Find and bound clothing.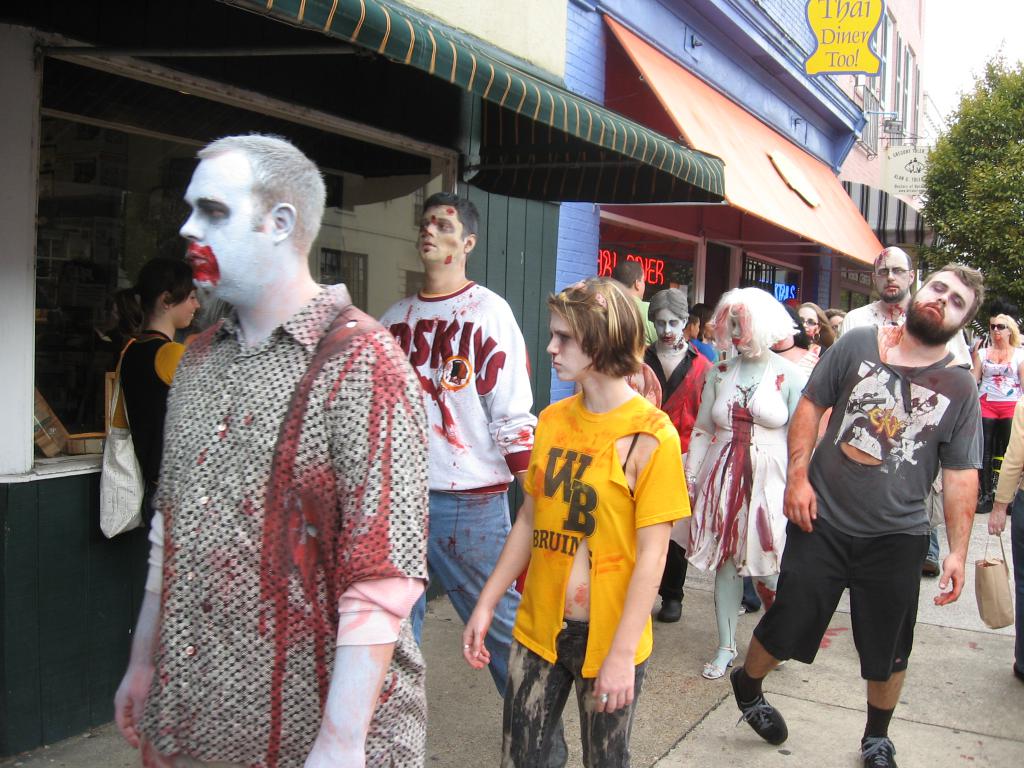
Bound: [left=374, top=281, right=550, bottom=493].
